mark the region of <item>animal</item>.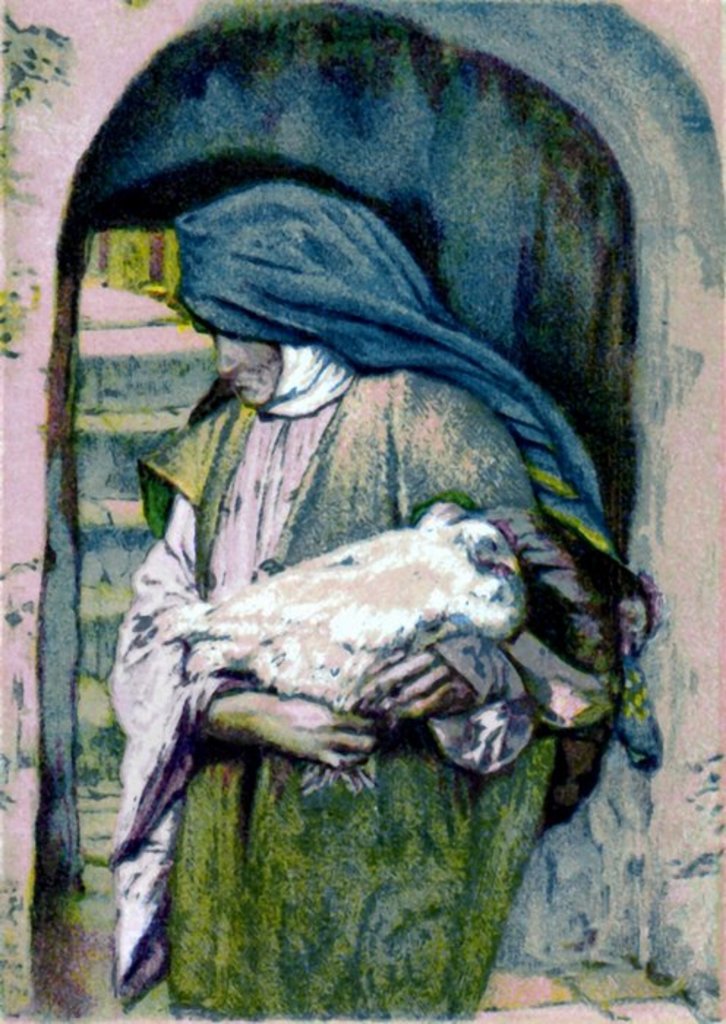
Region: 110/492/607/796.
